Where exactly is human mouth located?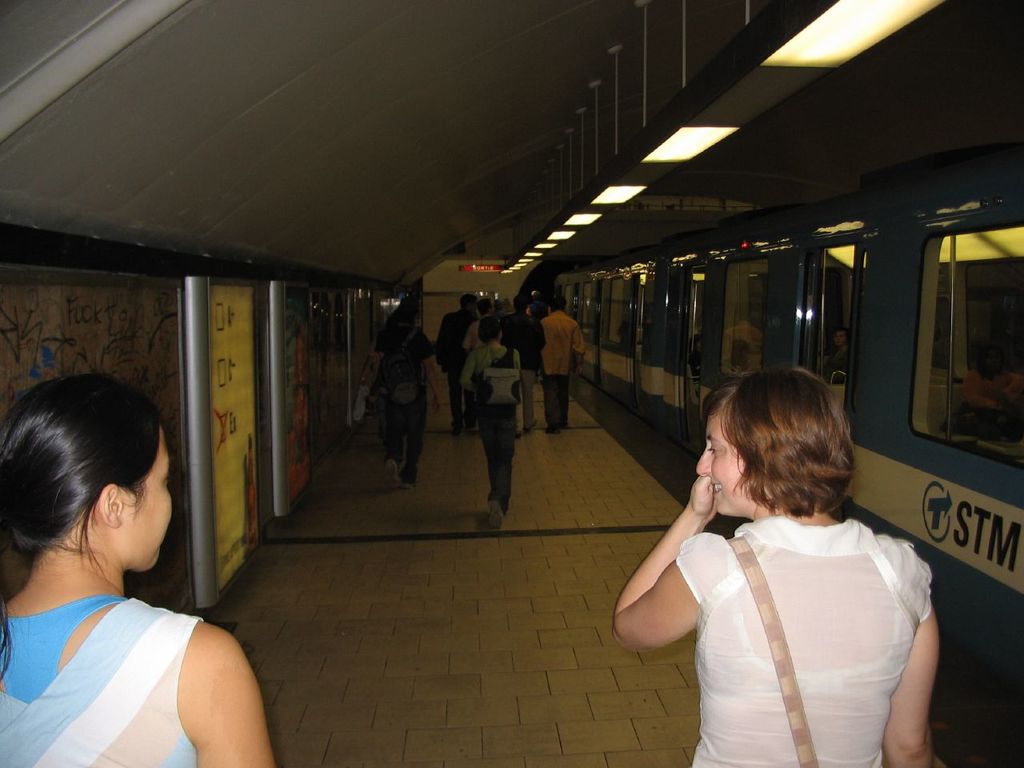
Its bounding box is bbox(710, 478, 726, 496).
